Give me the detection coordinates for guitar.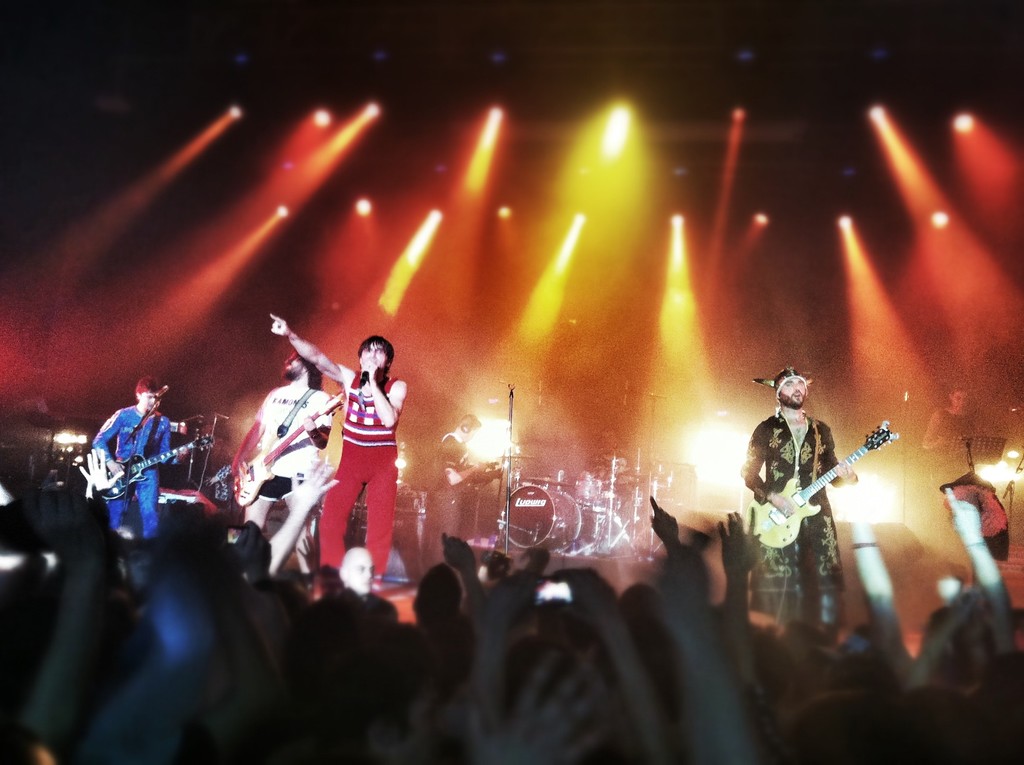
pyautogui.locateOnScreen(233, 389, 349, 506).
